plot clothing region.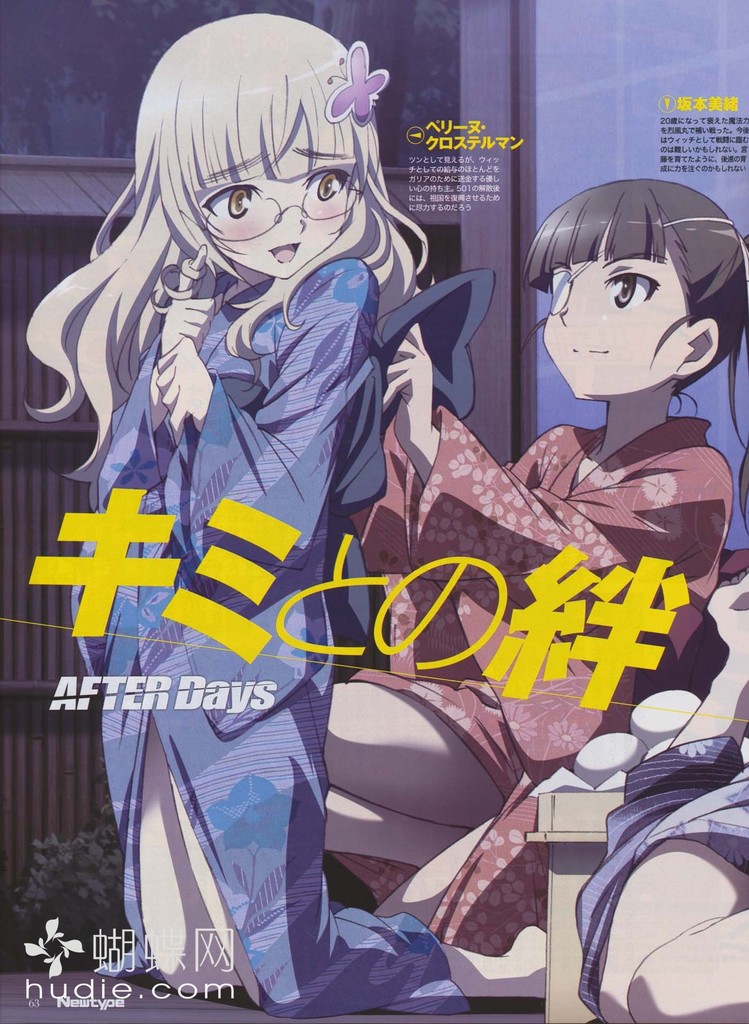
Plotted at x1=332 y1=405 x2=727 y2=956.
